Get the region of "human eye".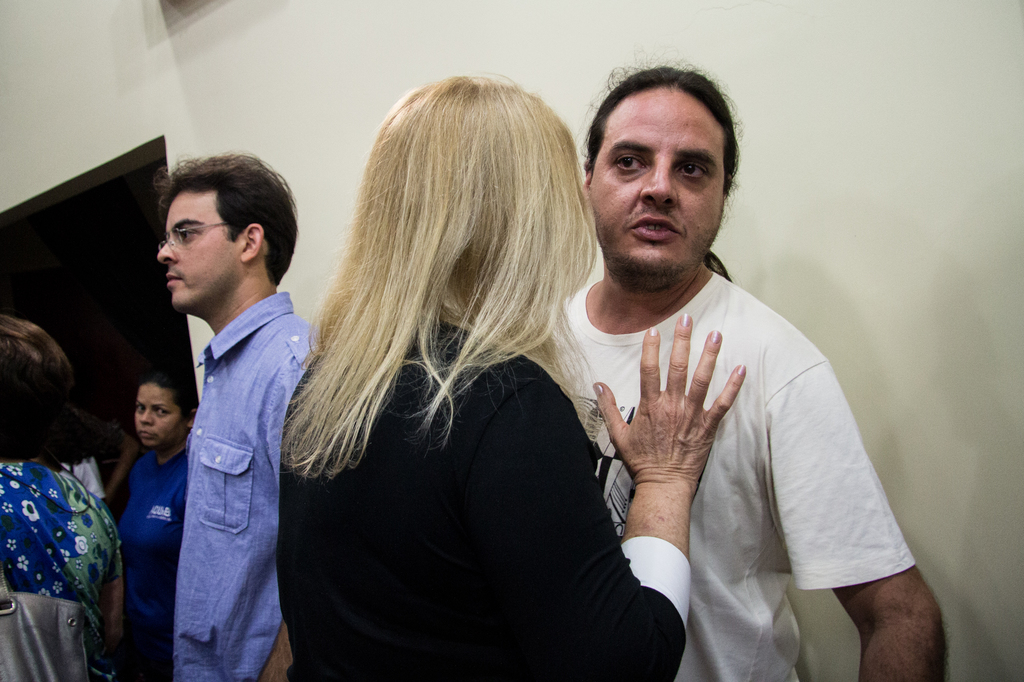
177/225/195/242.
